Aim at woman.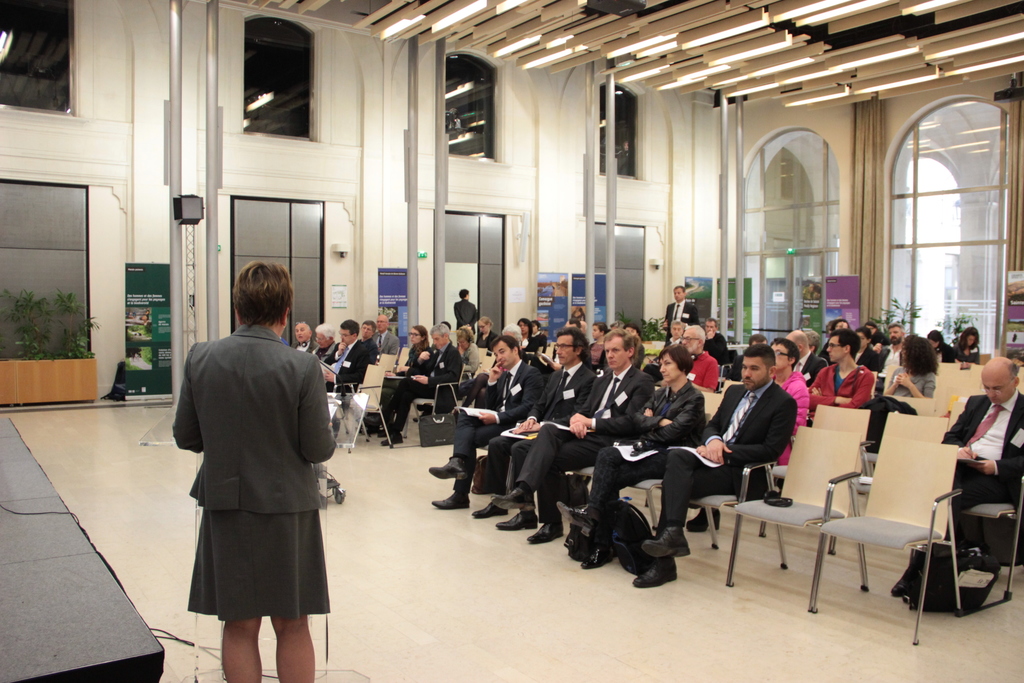
Aimed at crop(518, 317, 540, 356).
